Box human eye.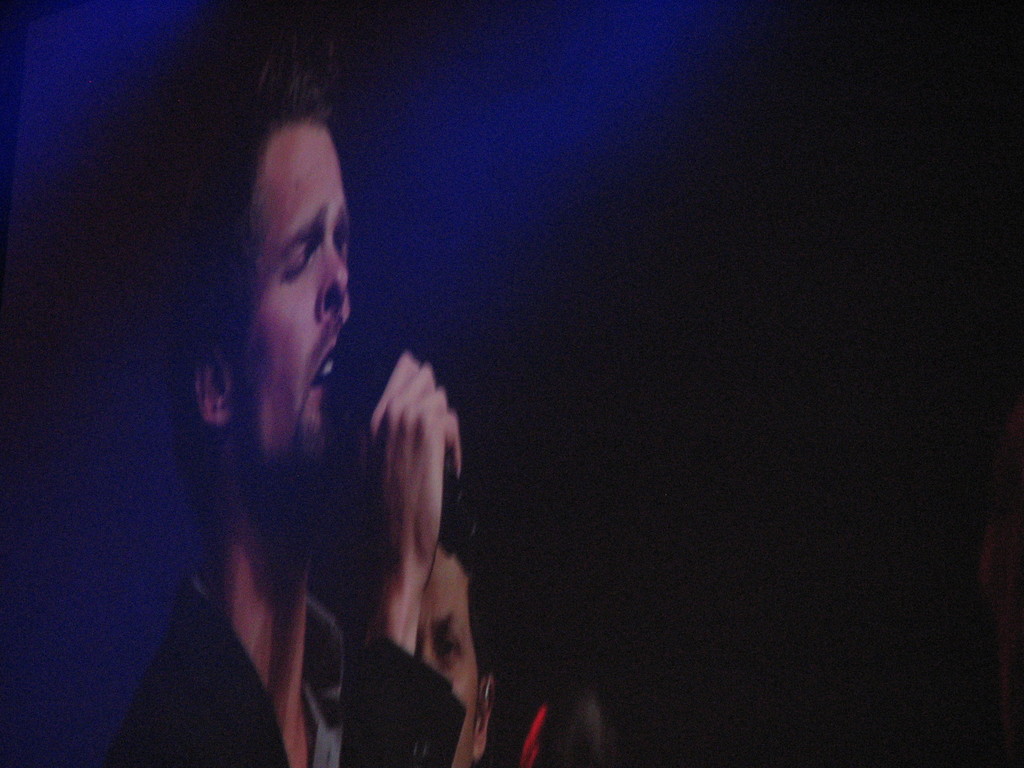
Rect(436, 637, 465, 663).
